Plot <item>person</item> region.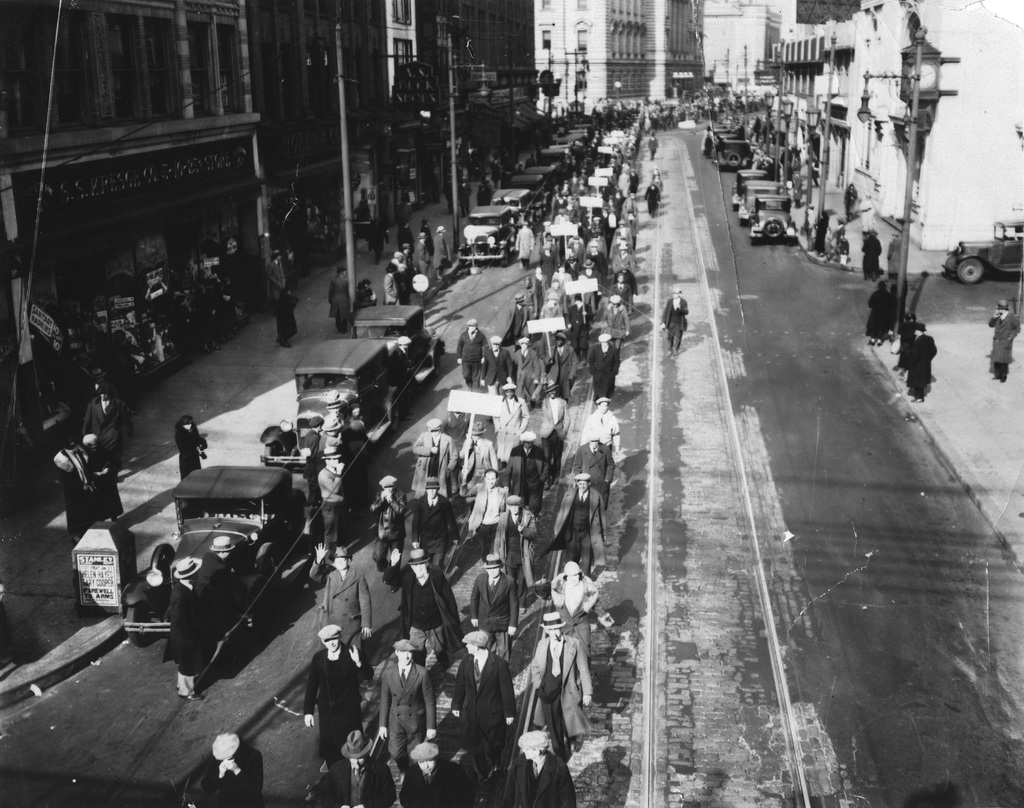
Plotted at region(316, 444, 356, 561).
